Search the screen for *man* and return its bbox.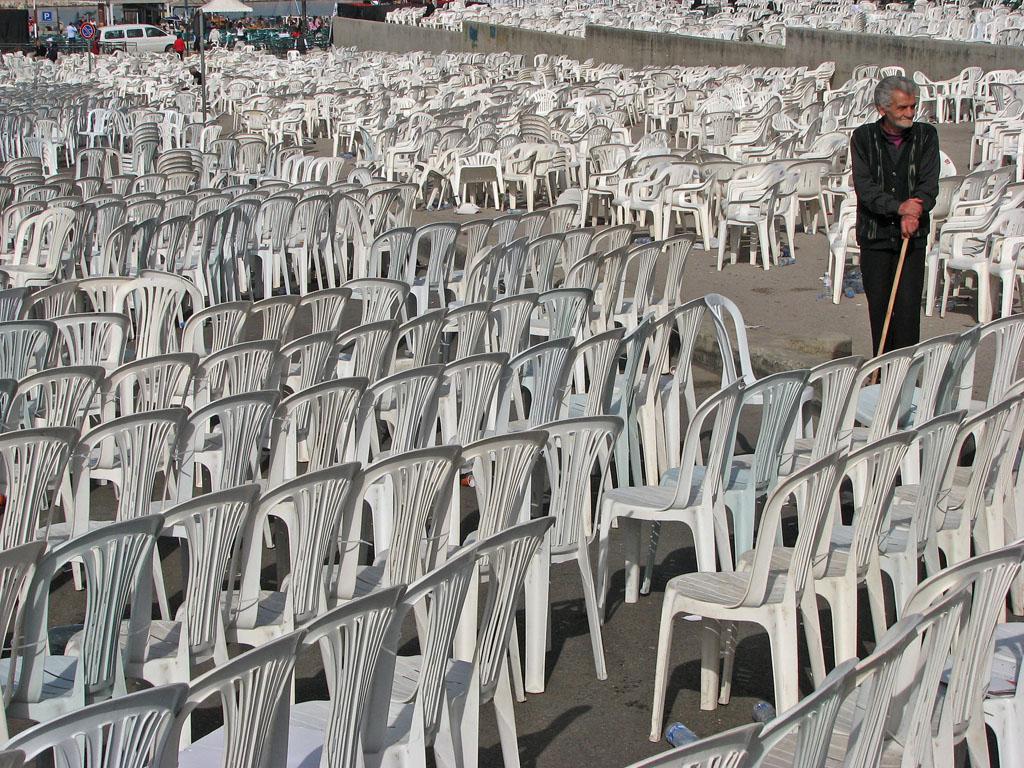
Found: <bbox>66, 22, 76, 52</bbox>.
